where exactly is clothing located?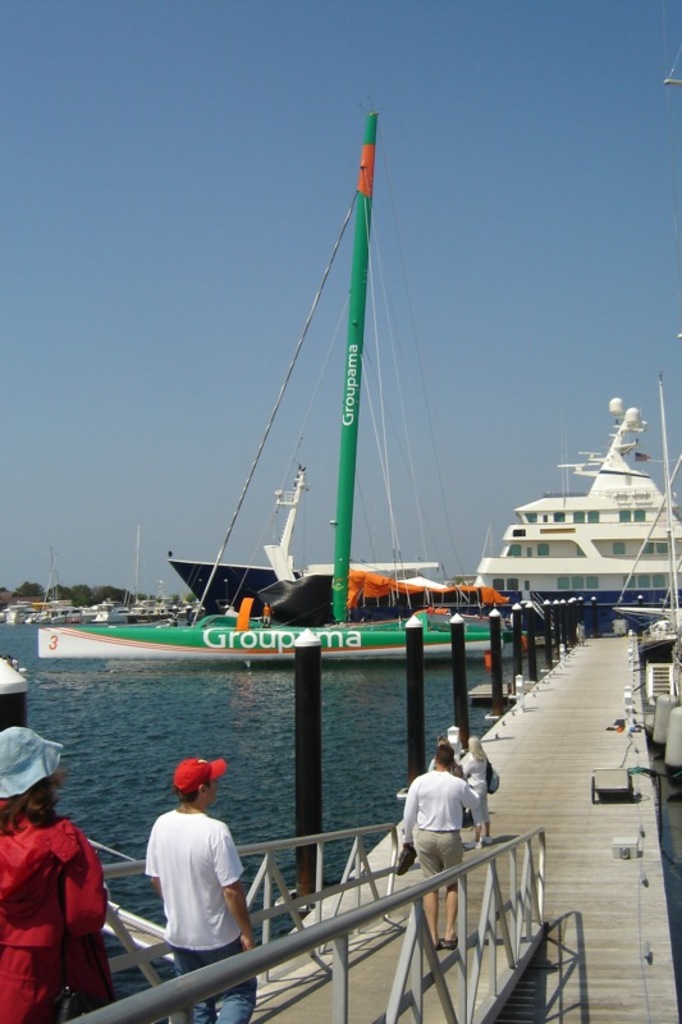
Its bounding box is [x1=386, y1=769, x2=485, y2=890].
